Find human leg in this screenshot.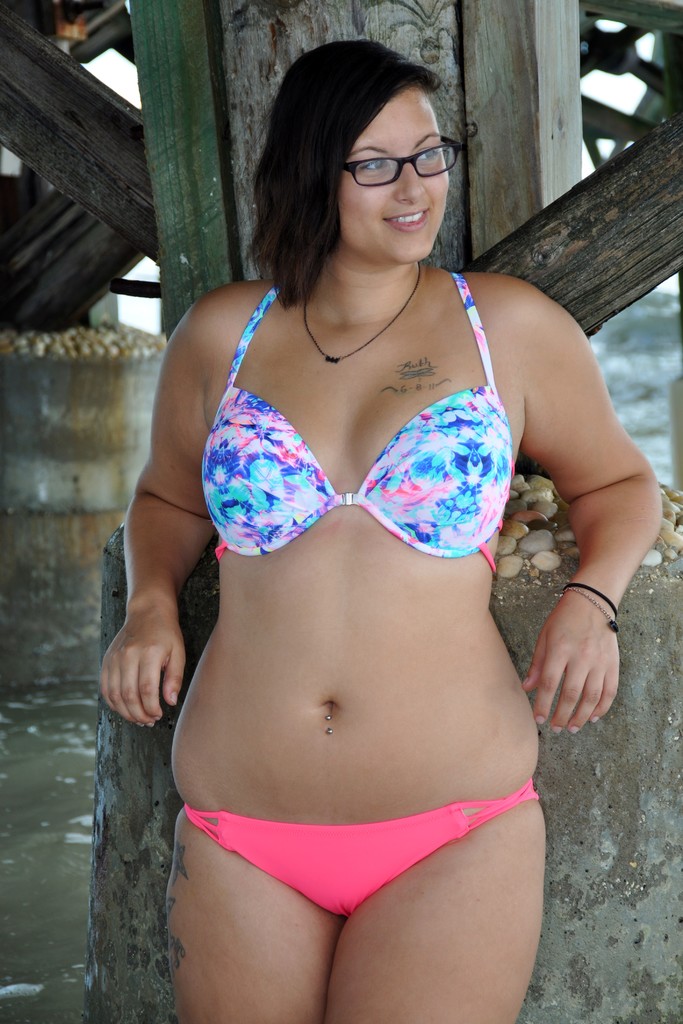
The bounding box for human leg is [331,798,547,1023].
